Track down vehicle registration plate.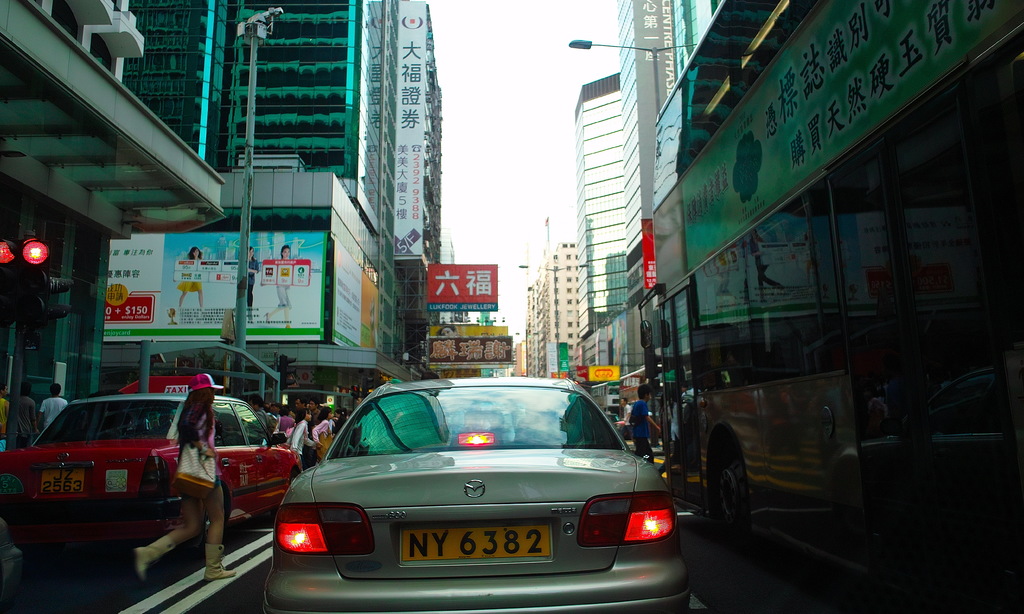
Tracked to (41,467,84,493).
